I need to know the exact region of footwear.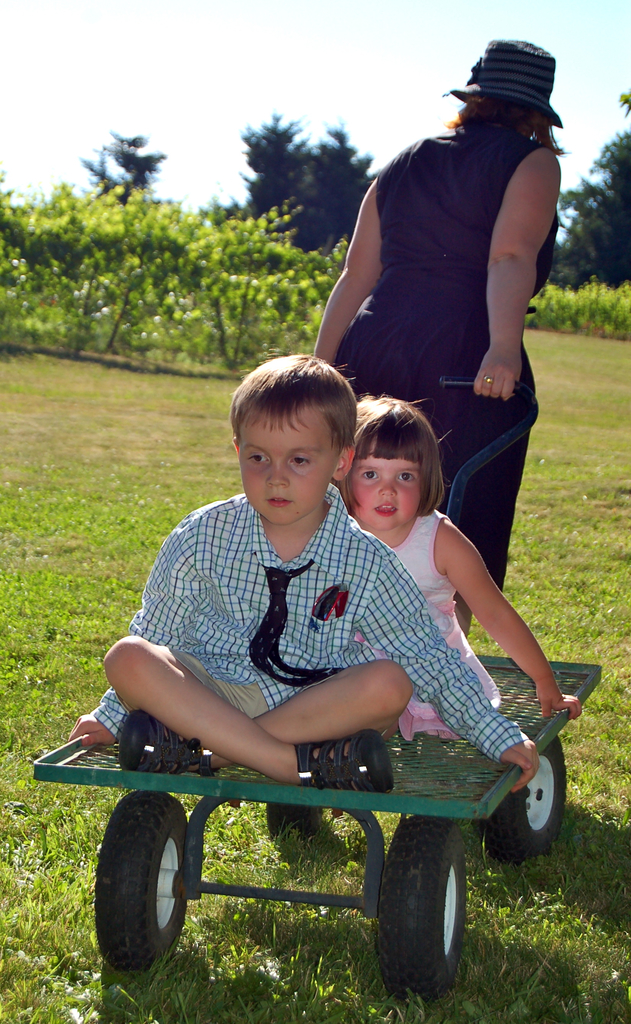
Region: 296:735:397:800.
